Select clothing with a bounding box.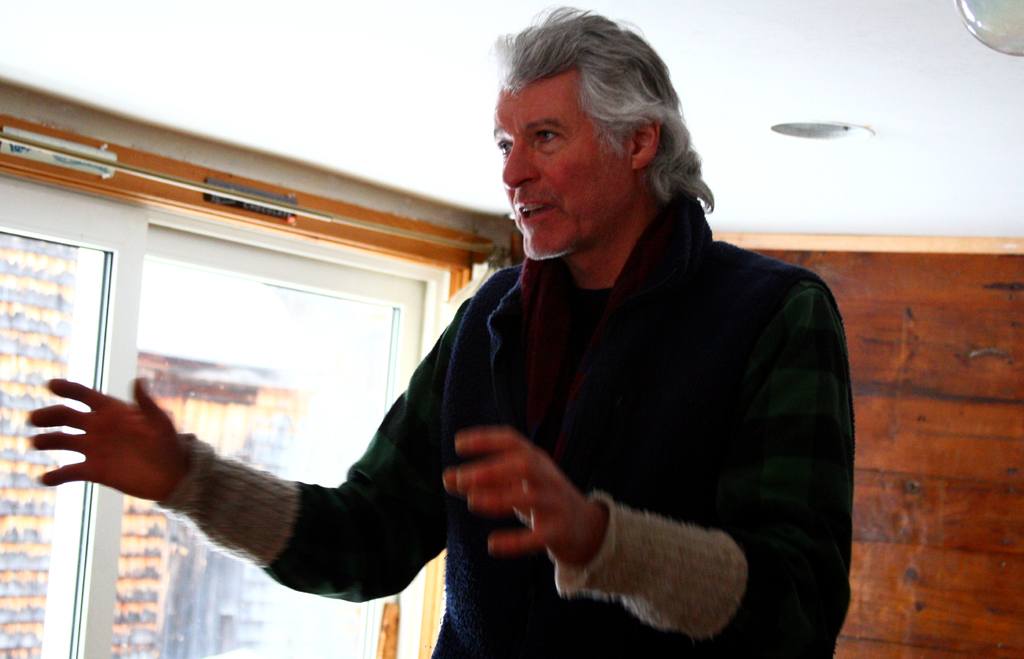
left=337, top=116, right=844, bottom=658.
